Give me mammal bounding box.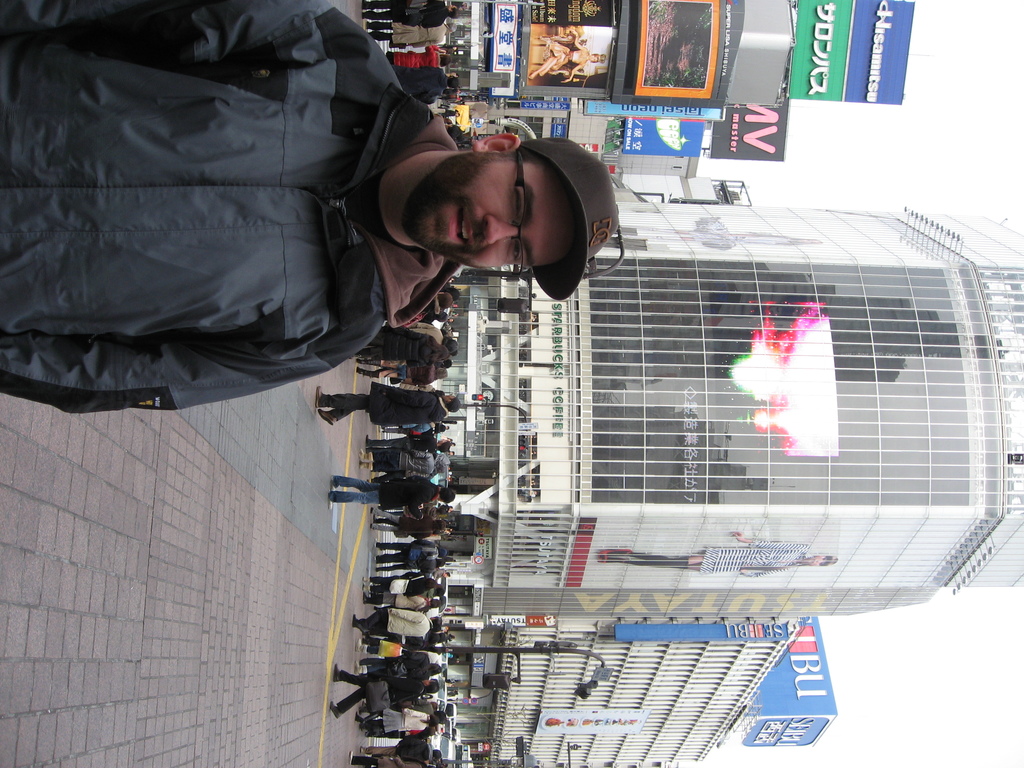
bbox=[3, 1, 458, 422].
